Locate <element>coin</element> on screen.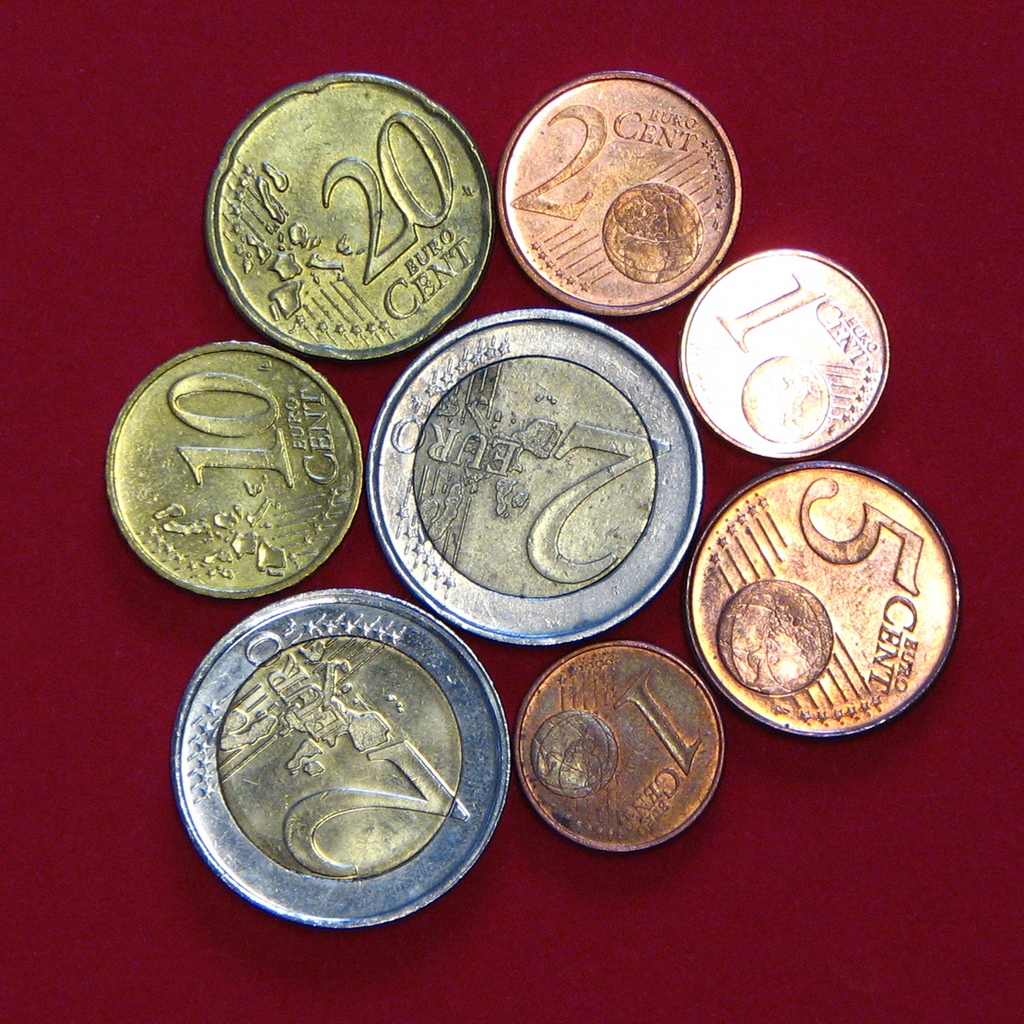
On screen at x1=159, y1=588, x2=508, y2=924.
